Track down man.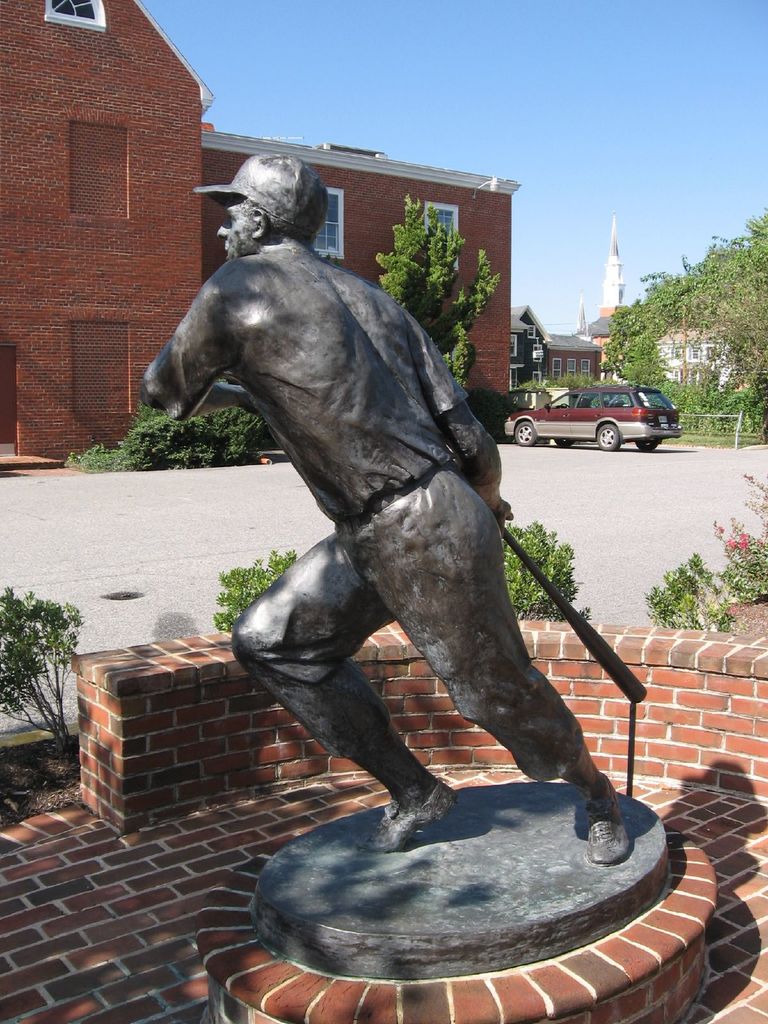
Tracked to region(168, 132, 629, 933).
